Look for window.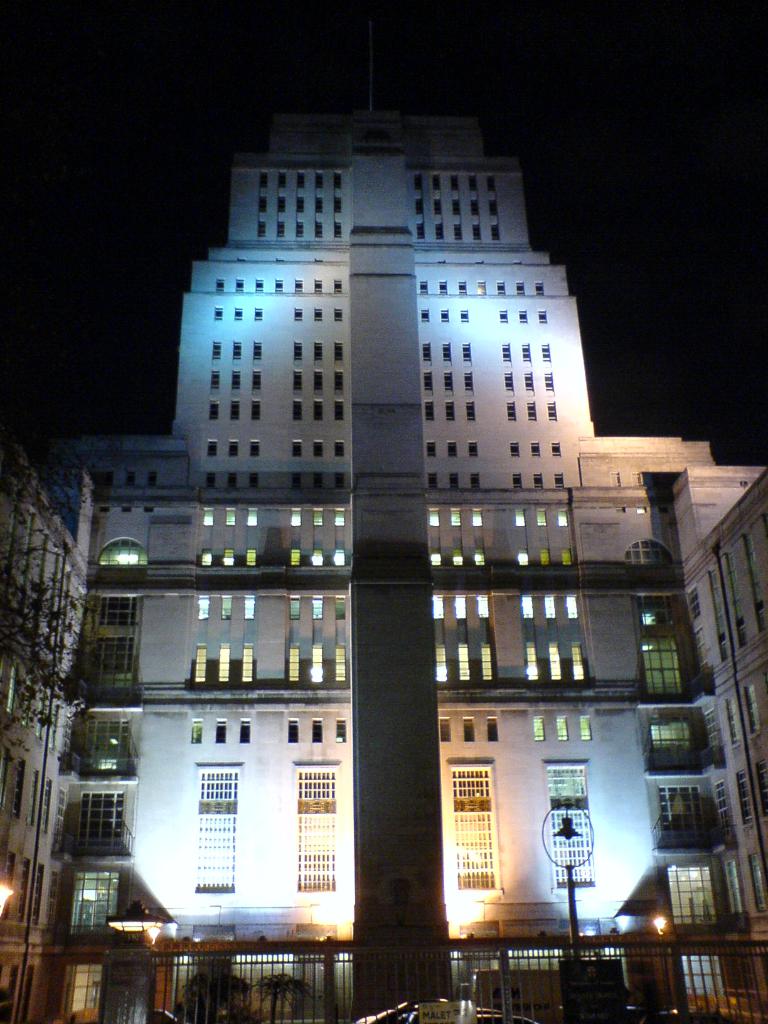
Found: region(332, 507, 348, 526).
